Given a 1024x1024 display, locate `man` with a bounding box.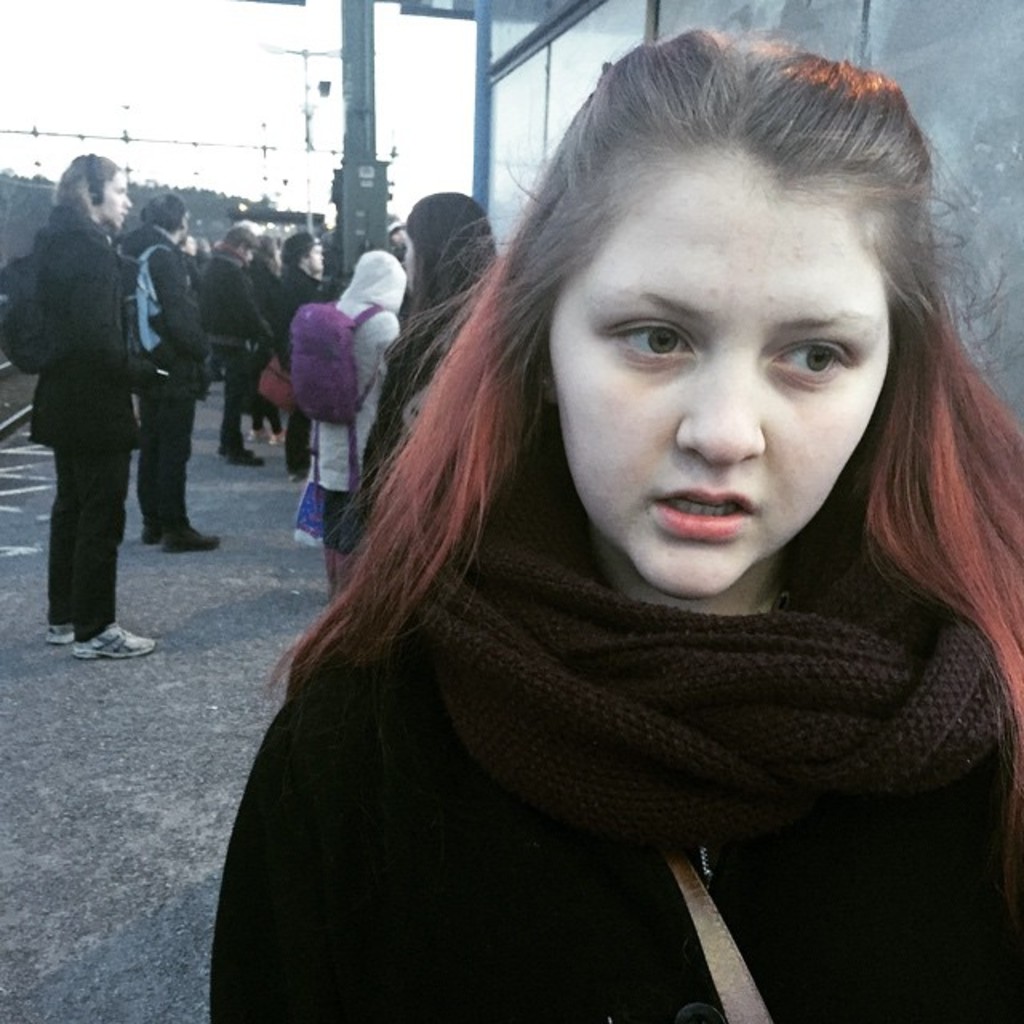
Located: {"x1": 198, "y1": 218, "x2": 285, "y2": 458}.
